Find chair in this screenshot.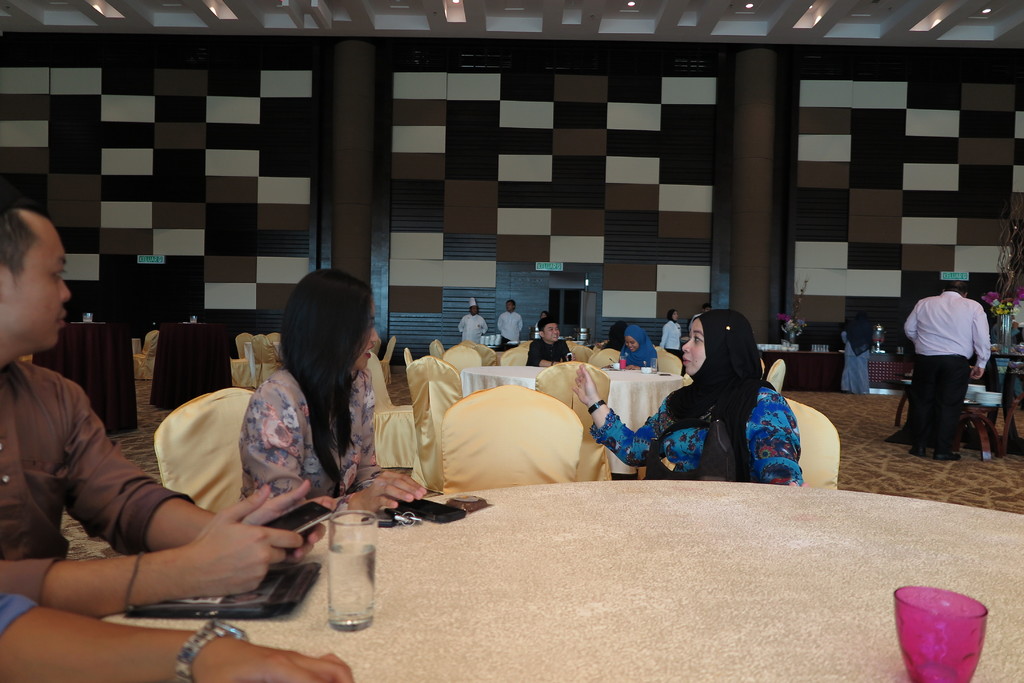
The bounding box for chair is crop(442, 383, 588, 492).
